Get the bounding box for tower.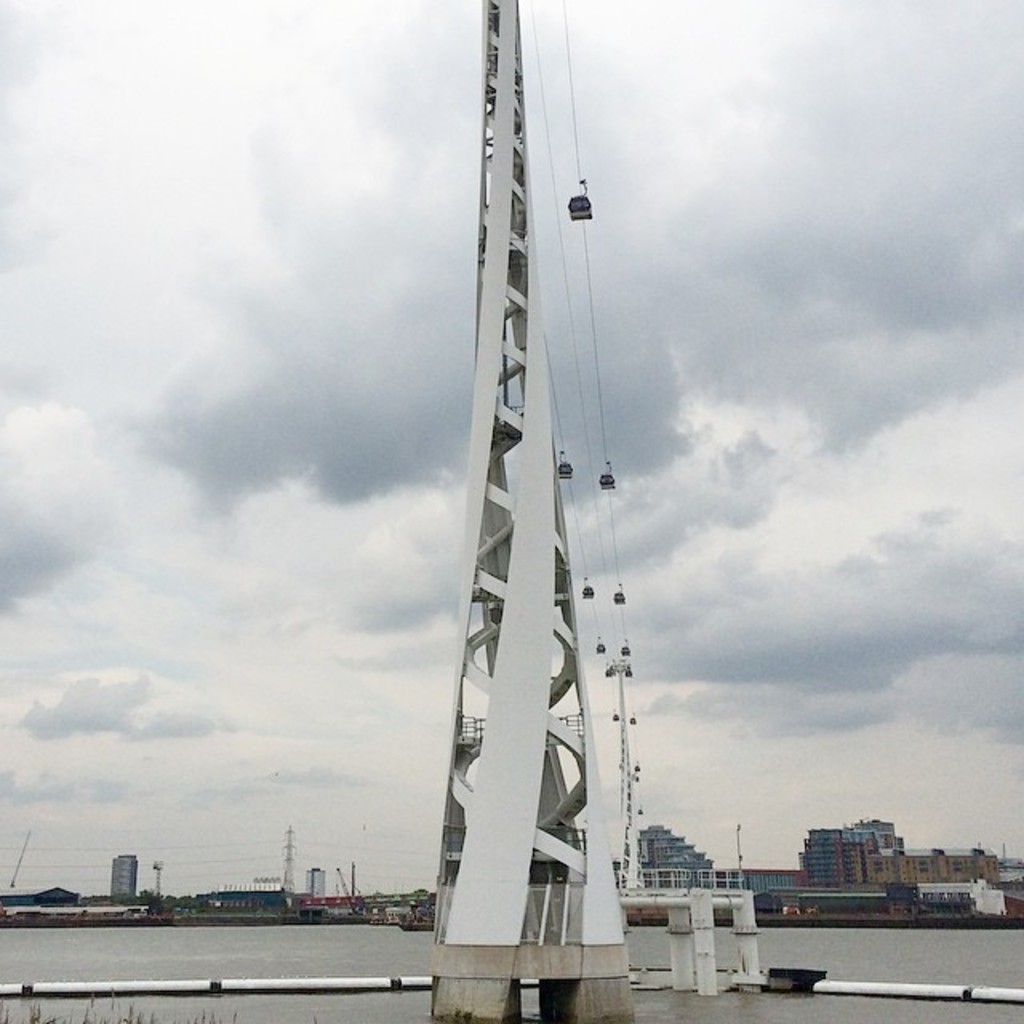
[x1=429, y1=0, x2=640, y2=1022].
